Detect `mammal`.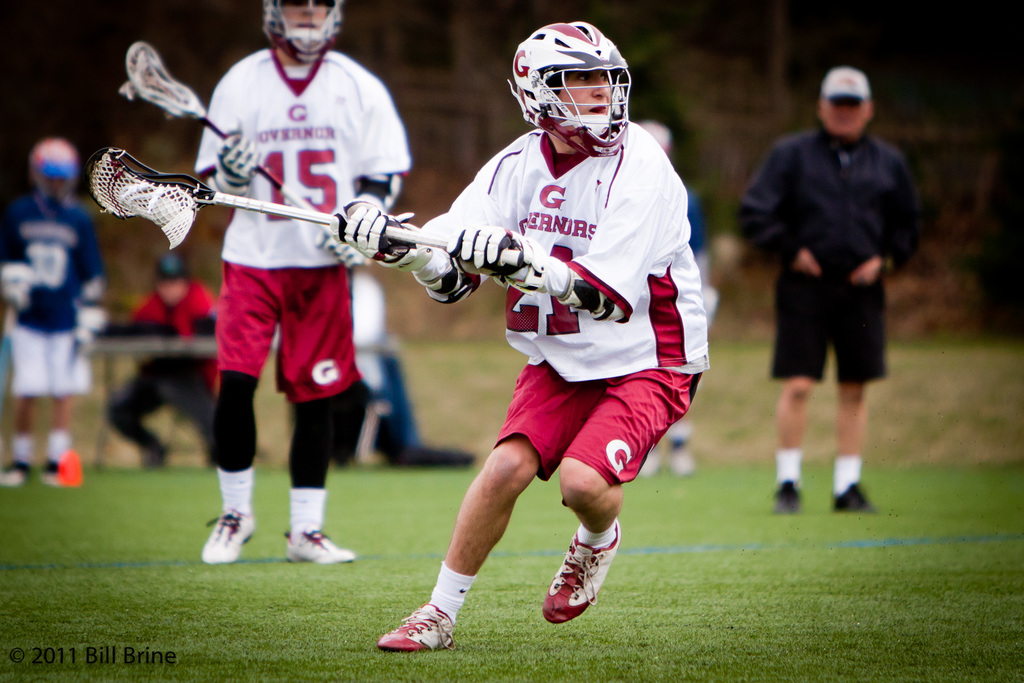
Detected at {"x1": 329, "y1": 270, "x2": 391, "y2": 461}.
